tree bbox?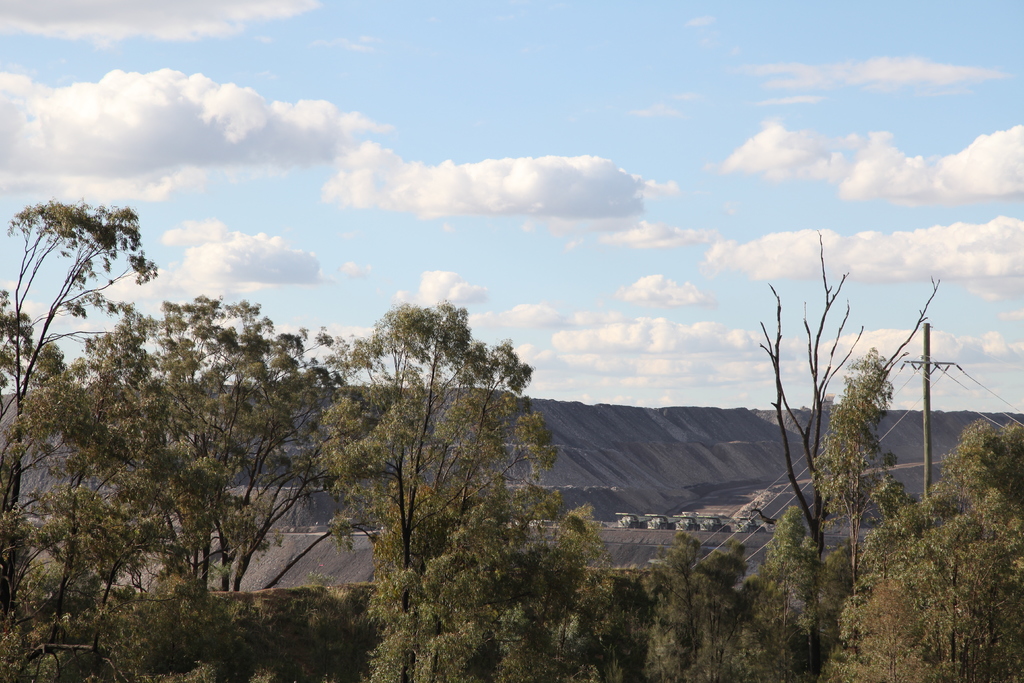
[293,298,568,682]
